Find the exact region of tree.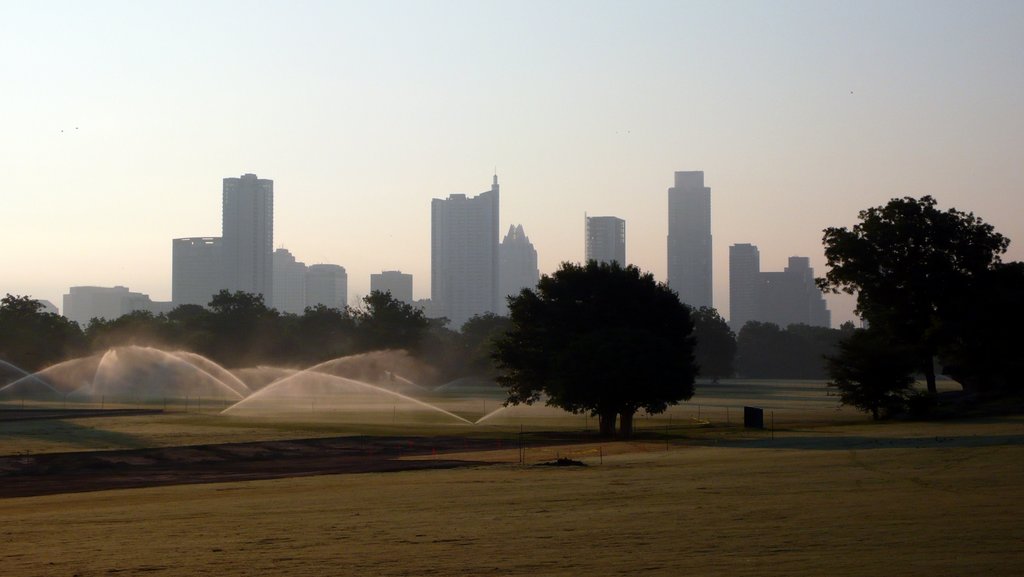
Exact region: region(153, 297, 230, 364).
